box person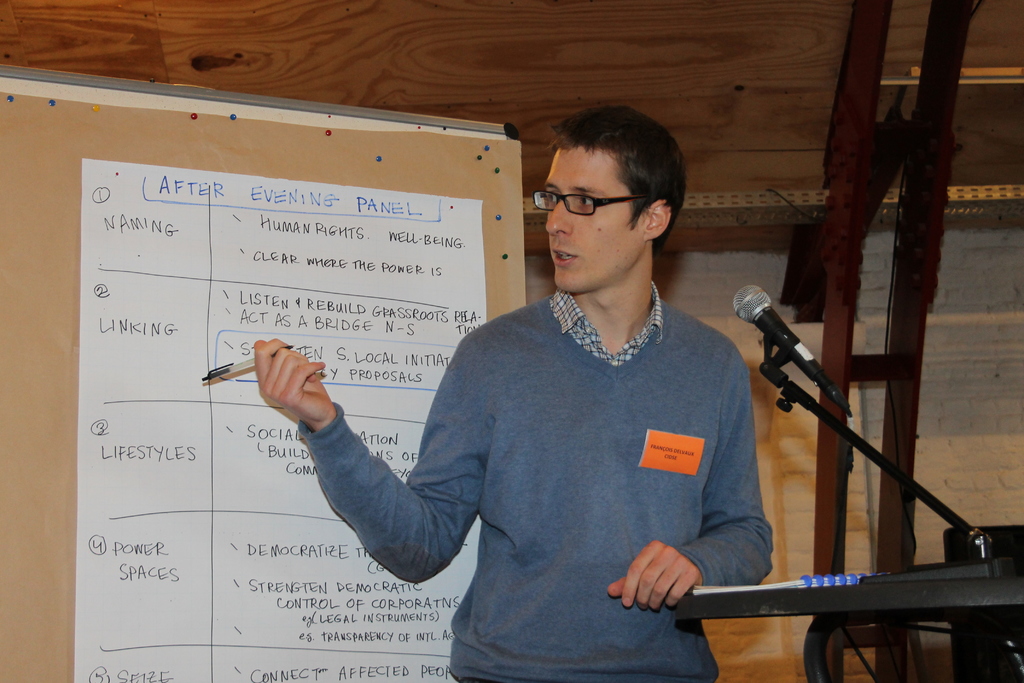
(362,106,802,659)
